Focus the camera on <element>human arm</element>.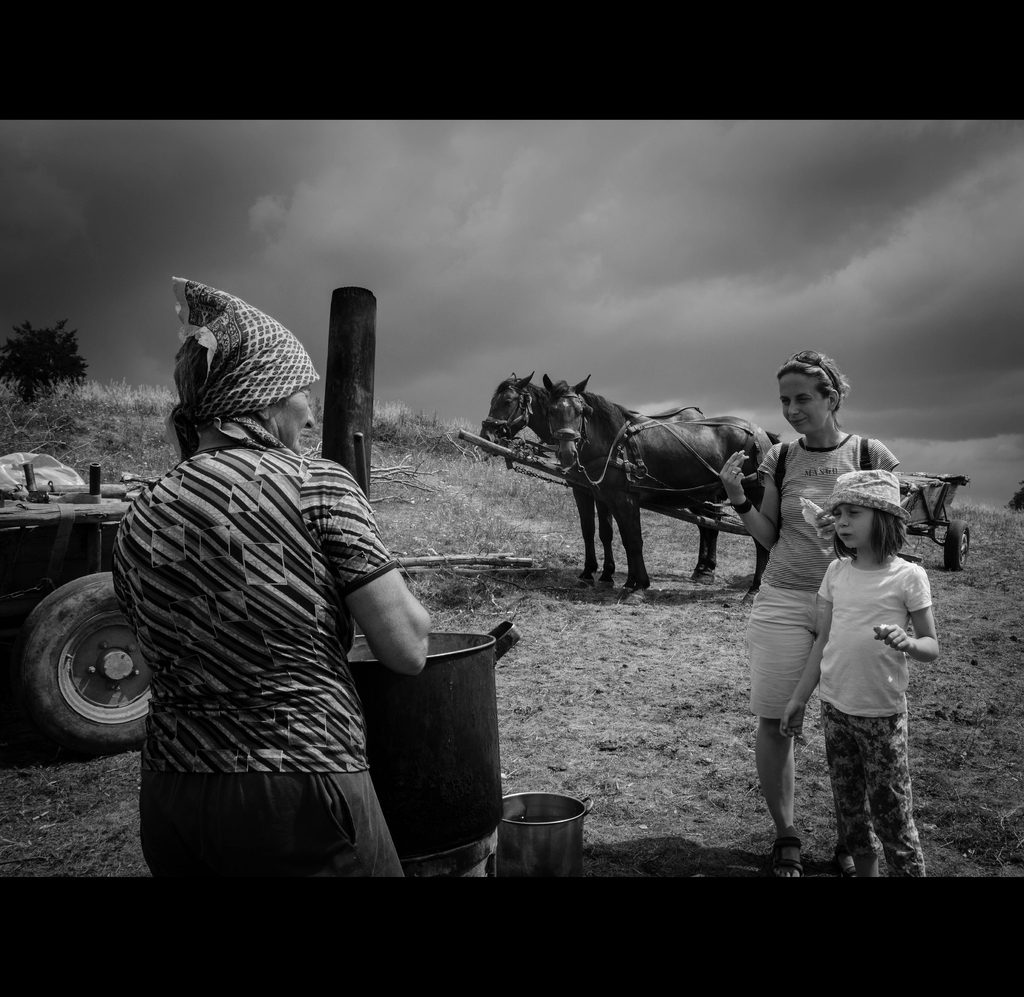
Focus region: (x1=874, y1=572, x2=937, y2=660).
